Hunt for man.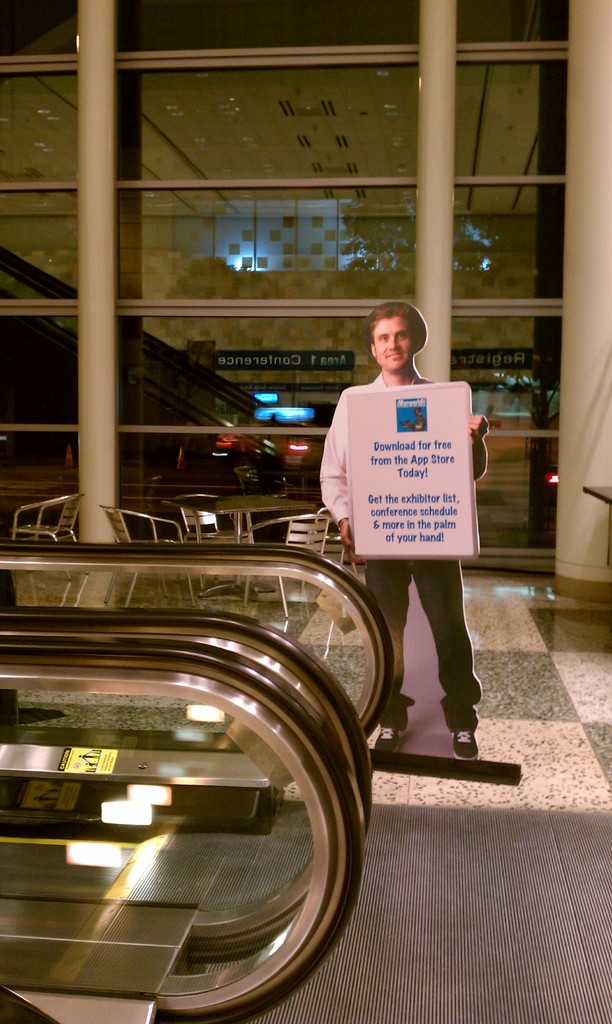
Hunted down at 321, 304, 487, 751.
